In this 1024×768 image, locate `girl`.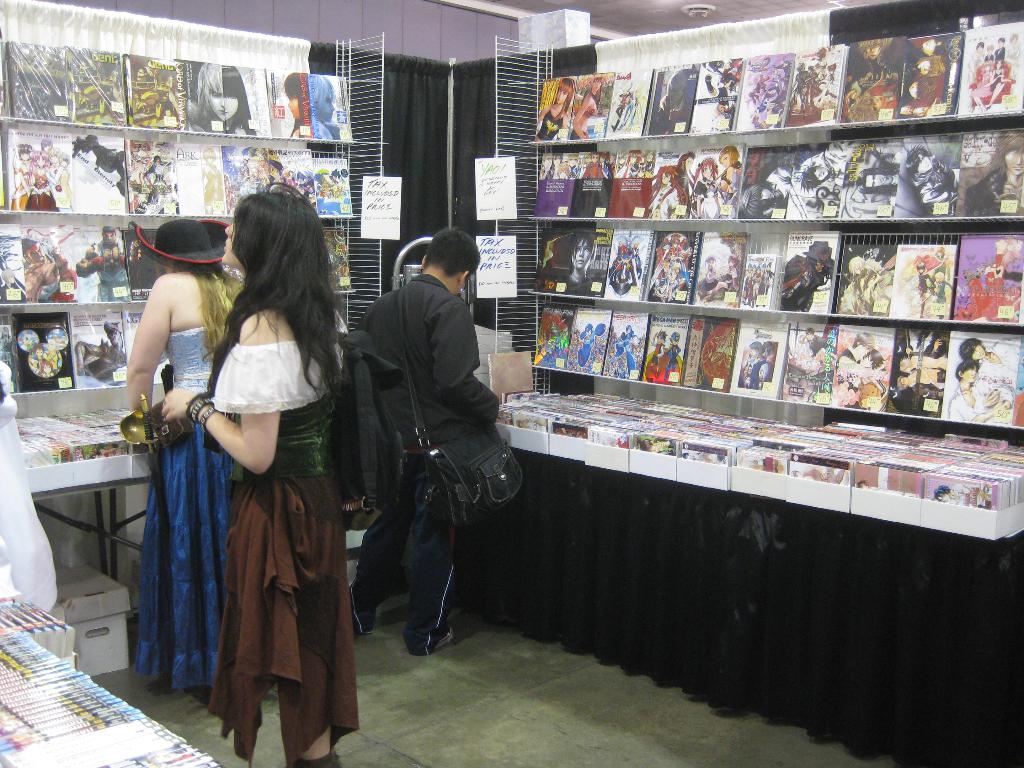
Bounding box: region(851, 348, 888, 410).
